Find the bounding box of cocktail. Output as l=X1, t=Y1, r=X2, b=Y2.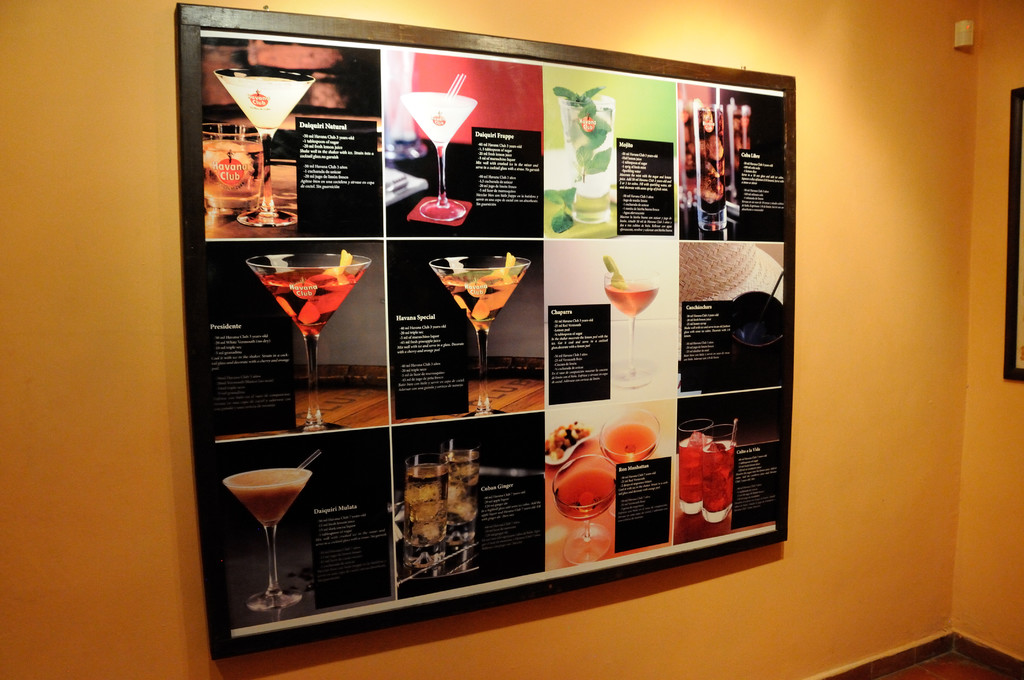
l=698, t=414, r=733, b=524.
